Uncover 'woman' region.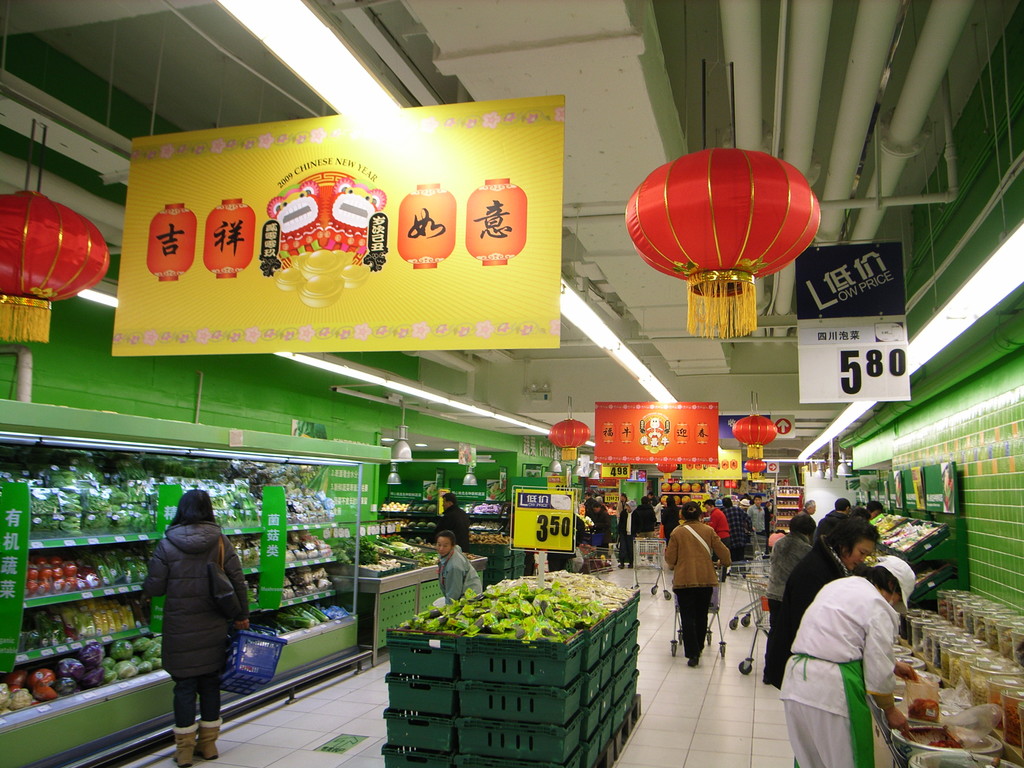
Uncovered: bbox(762, 516, 878, 686).
